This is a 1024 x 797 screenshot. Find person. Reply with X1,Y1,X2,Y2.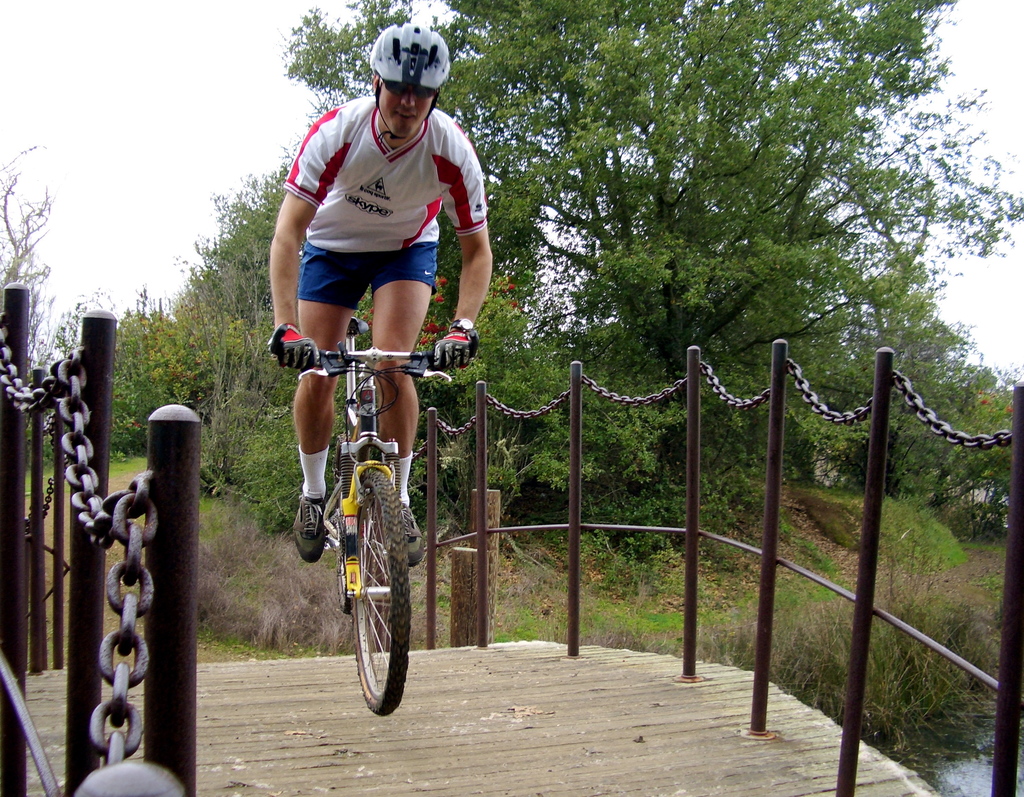
268,25,493,558.
